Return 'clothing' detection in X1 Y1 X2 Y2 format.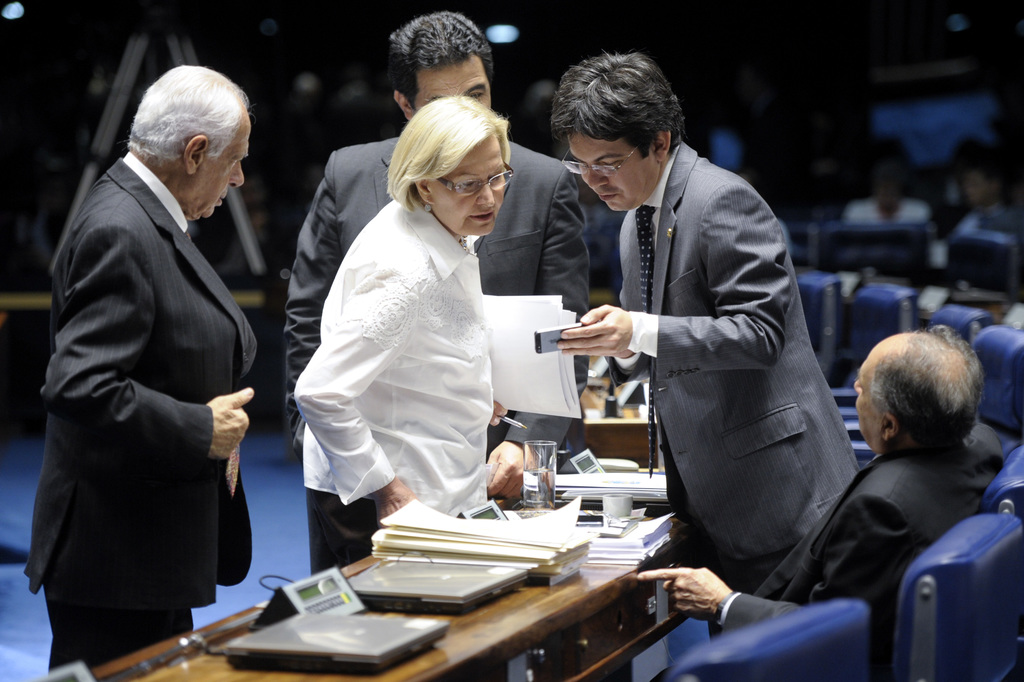
847 197 928 229.
